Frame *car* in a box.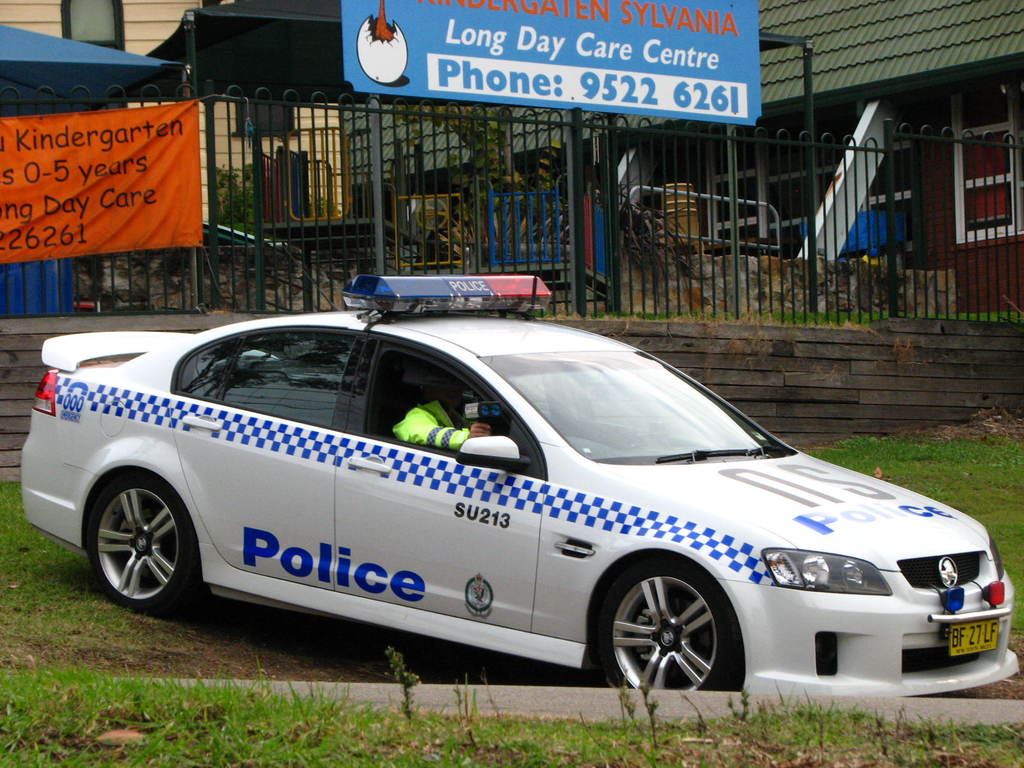
box=[22, 275, 1021, 693].
